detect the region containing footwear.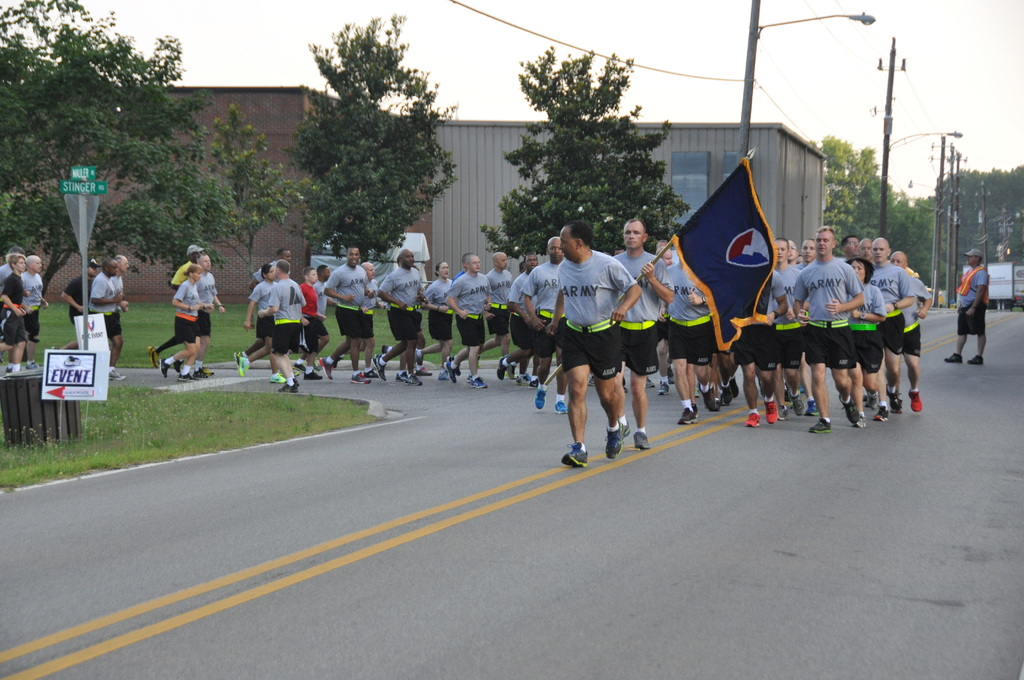
x1=449 y1=355 x2=460 y2=371.
